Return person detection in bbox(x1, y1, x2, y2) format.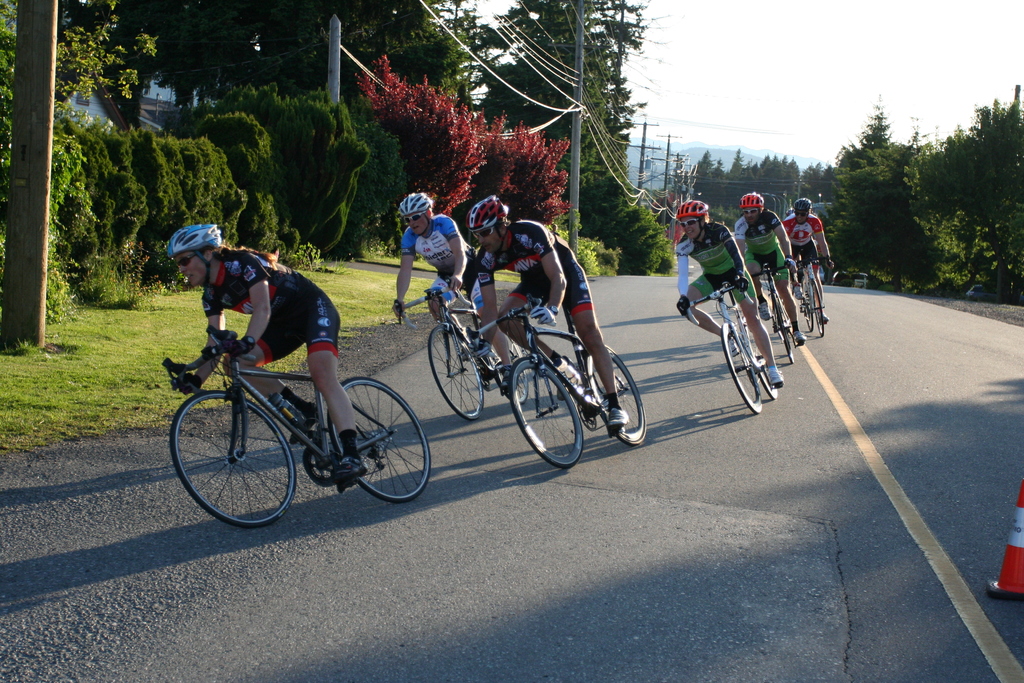
bbox(674, 197, 781, 388).
